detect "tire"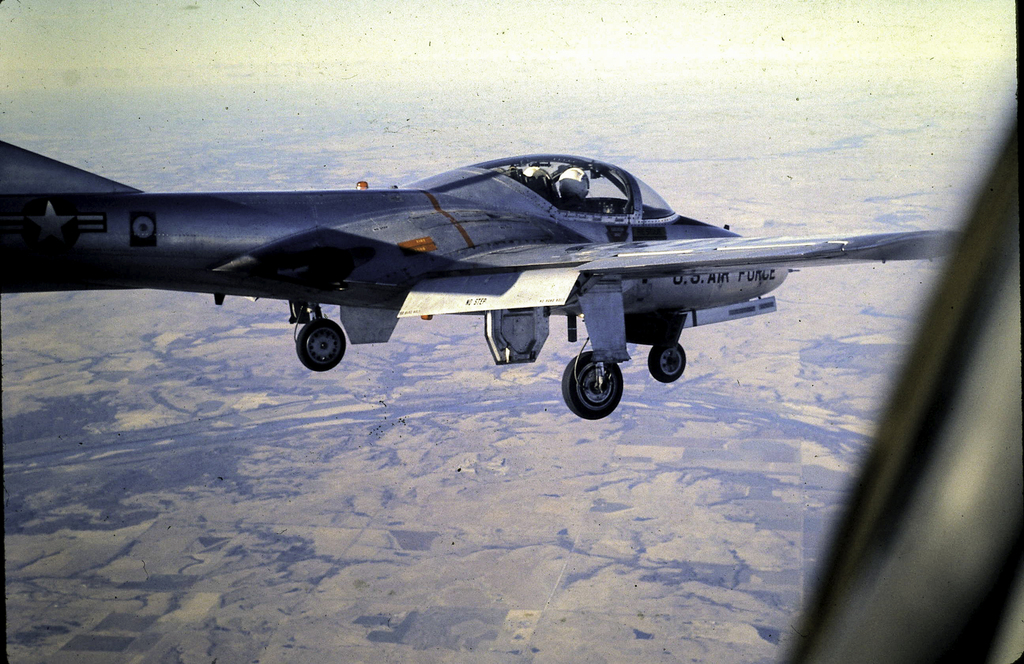
648,343,686,383
